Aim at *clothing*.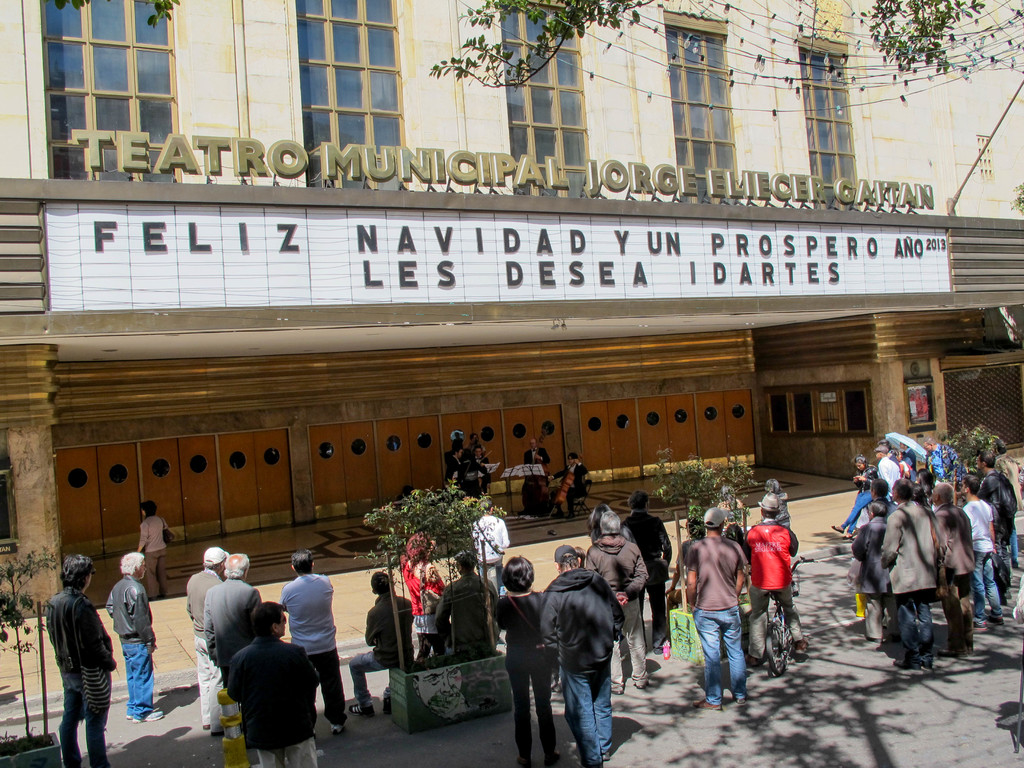
Aimed at [left=209, top=638, right=312, bottom=755].
